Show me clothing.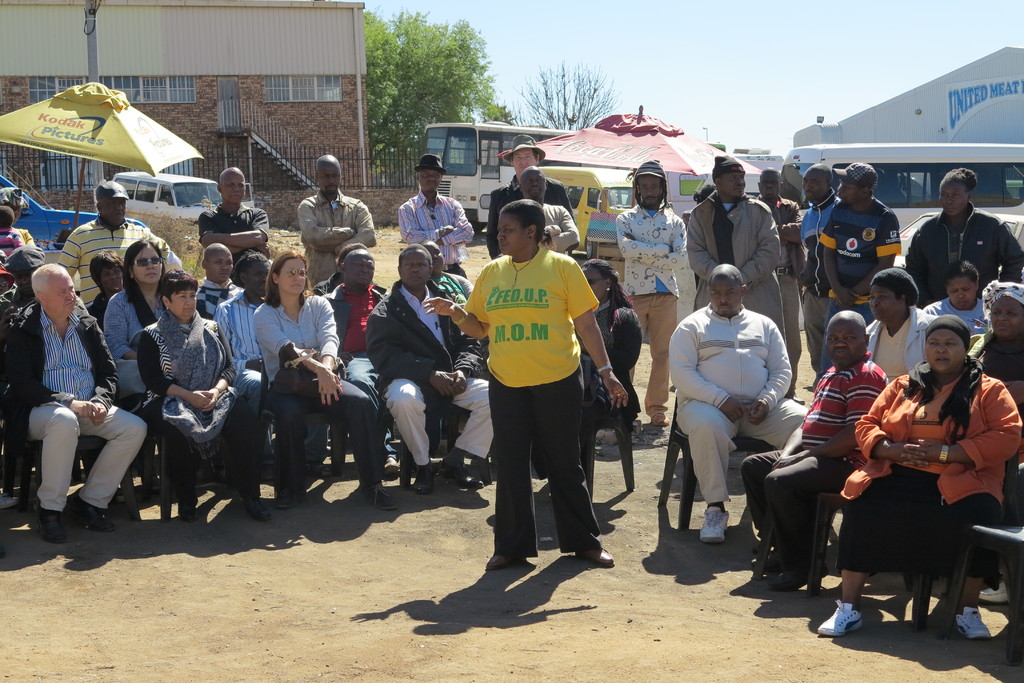
clothing is here: region(251, 300, 383, 487).
